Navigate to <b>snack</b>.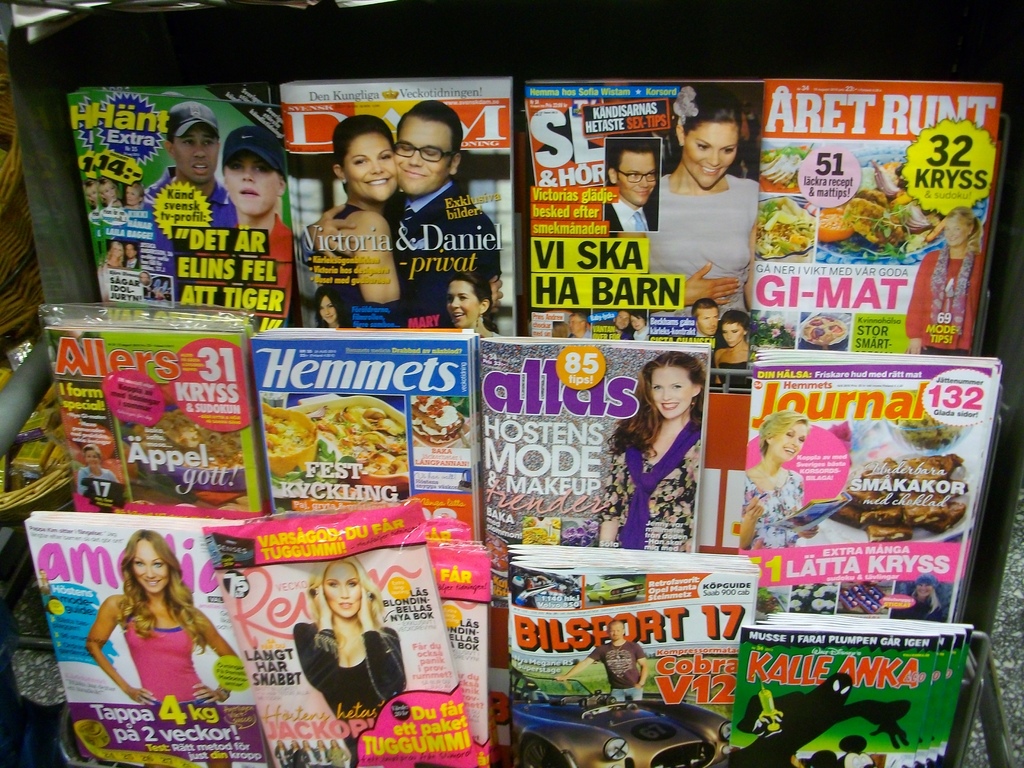
Navigation target: (x1=312, y1=392, x2=409, y2=483).
